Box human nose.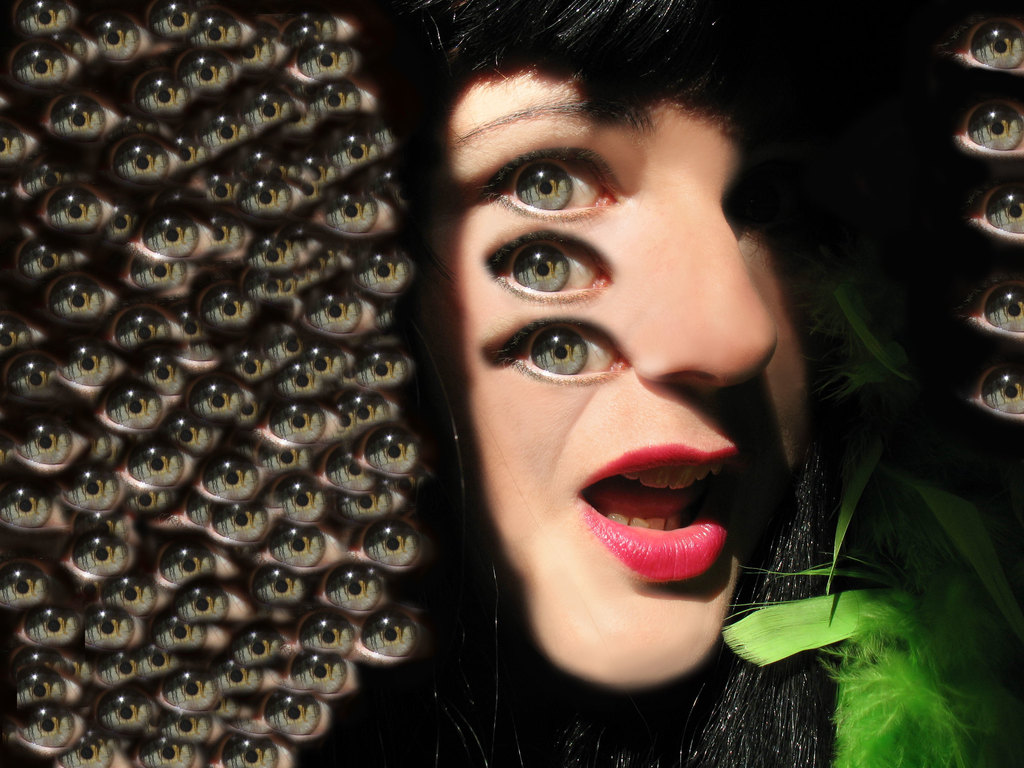
(x1=632, y1=172, x2=783, y2=387).
